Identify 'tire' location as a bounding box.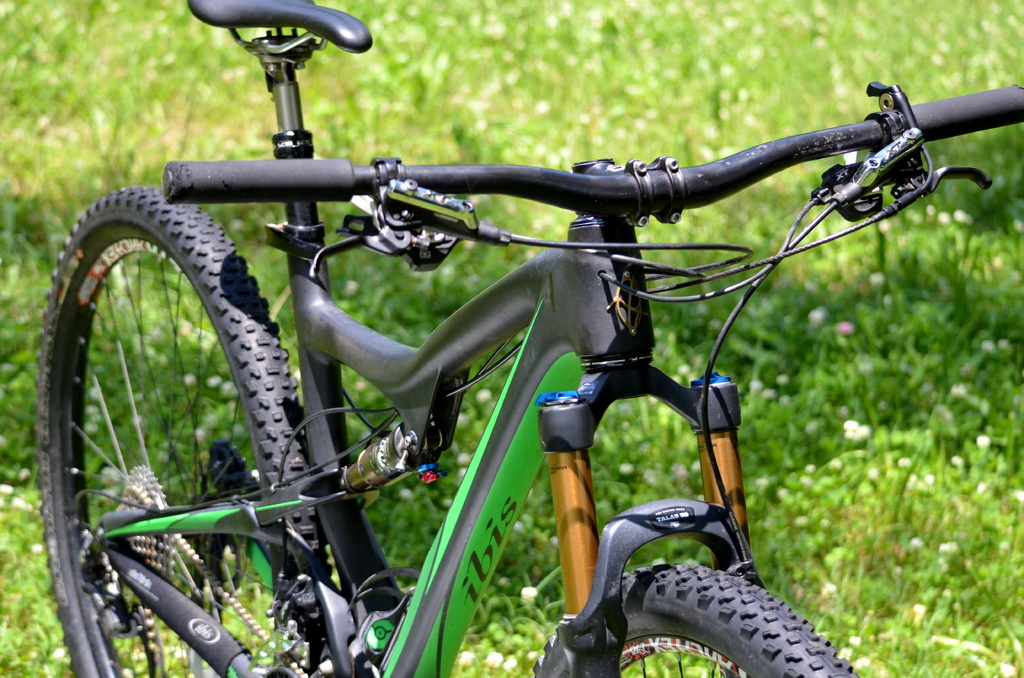
crop(42, 182, 333, 677).
